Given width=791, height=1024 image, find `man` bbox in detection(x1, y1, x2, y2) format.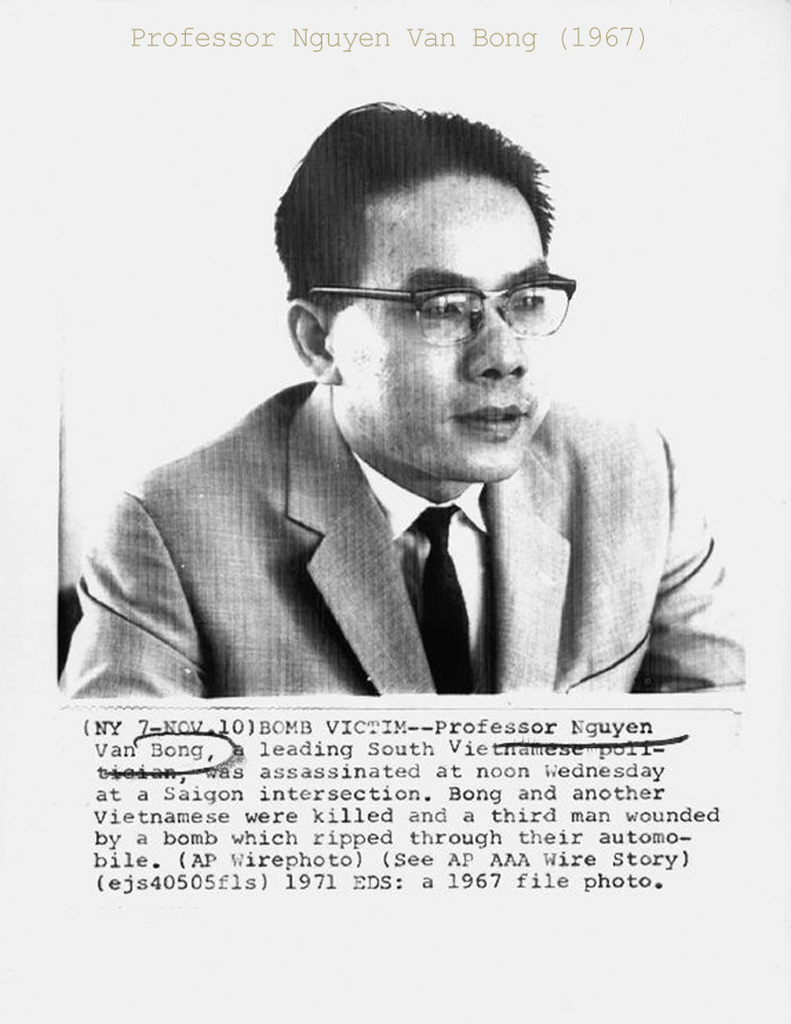
detection(67, 118, 751, 690).
